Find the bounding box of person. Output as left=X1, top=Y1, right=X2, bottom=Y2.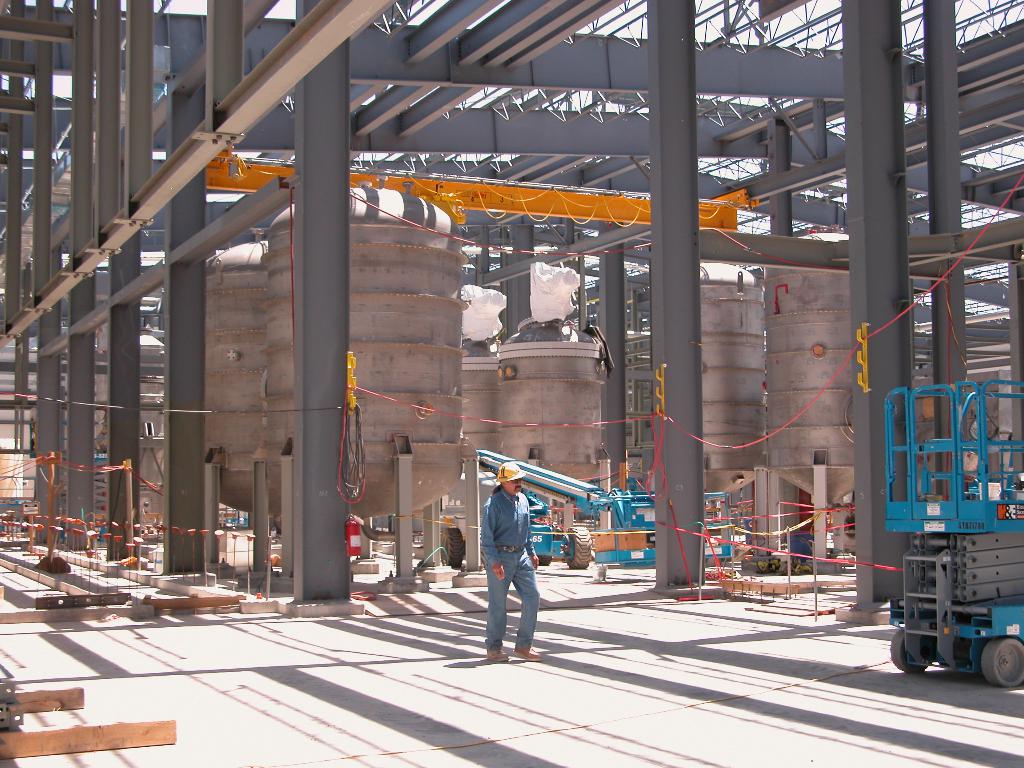
left=480, top=458, right=541, bottom=666.
